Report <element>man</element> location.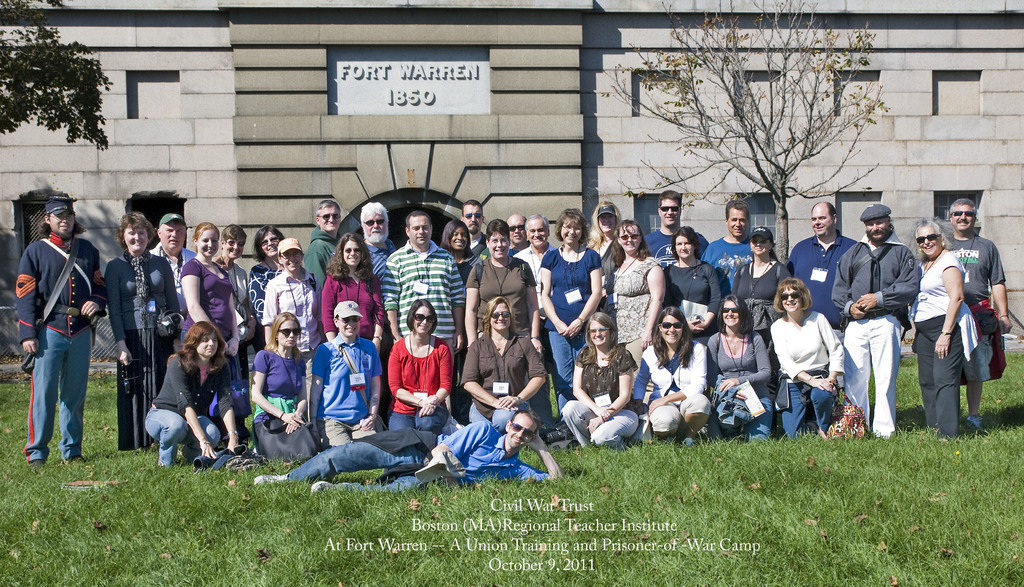
Report: (359,201,395,278).
